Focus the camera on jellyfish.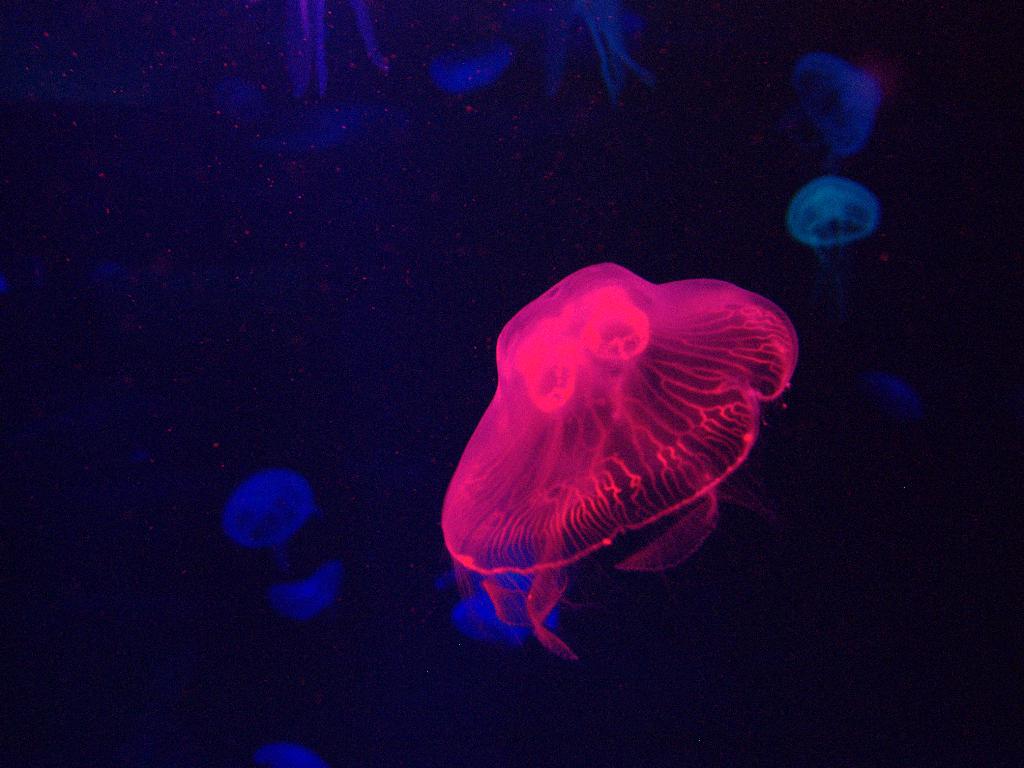
Focus region: crop(784, 174, 877, 245).
